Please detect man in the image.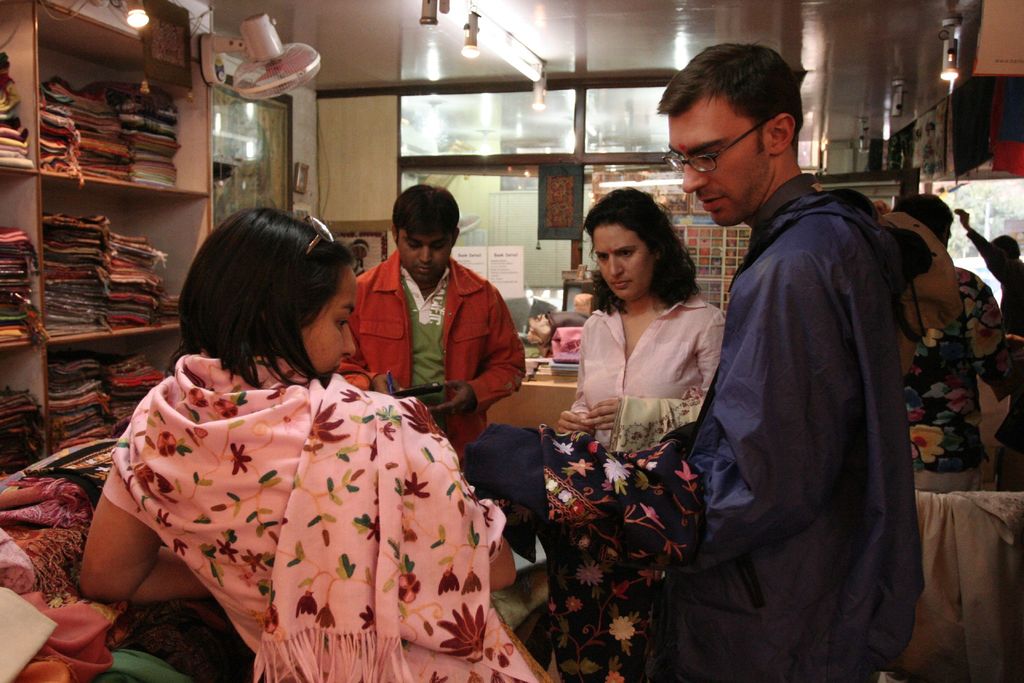
BBox(336, 178, 527, 473).
